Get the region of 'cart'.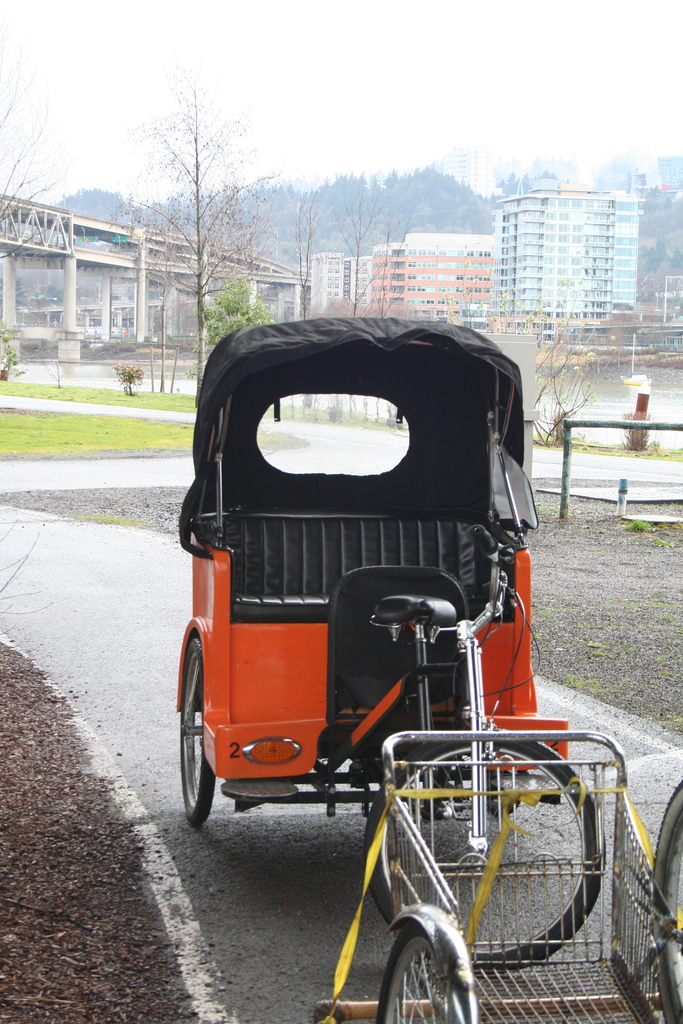
<bbox>309, 730, 682, 1023</bbox>.
